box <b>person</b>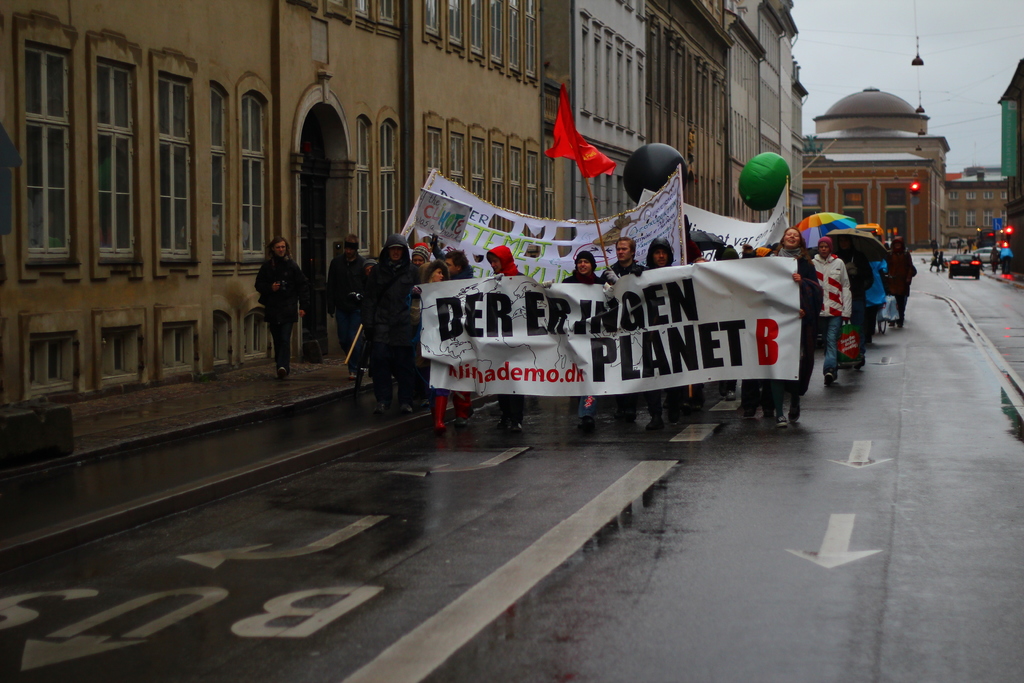
[438, 251, 479, 283]
